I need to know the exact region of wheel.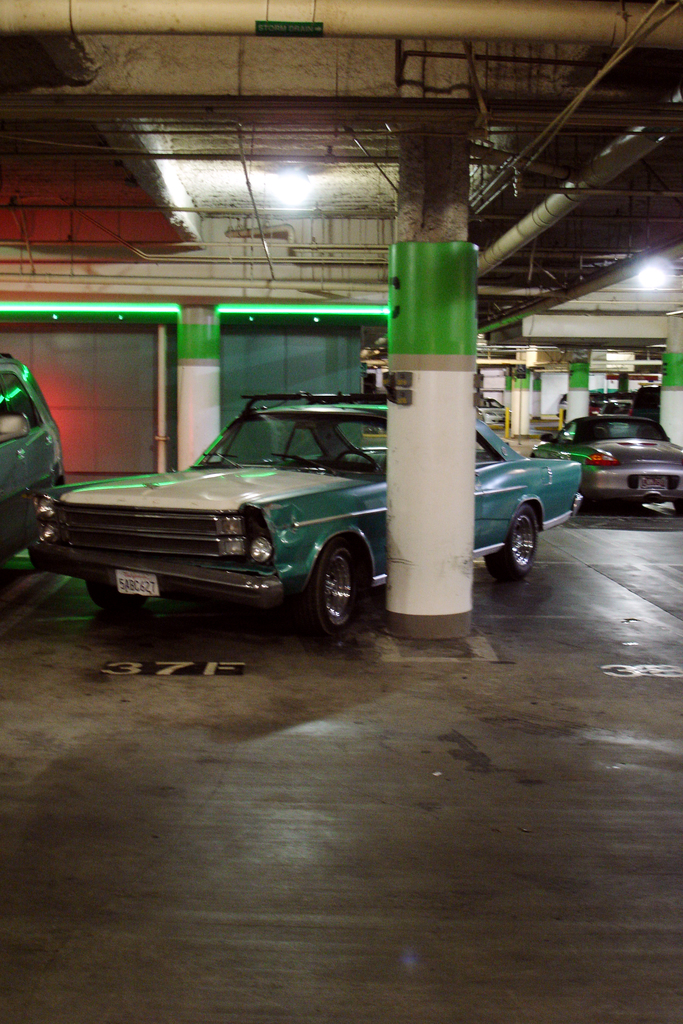
Region: (left=490, top=503, right=540, bottom=579).
